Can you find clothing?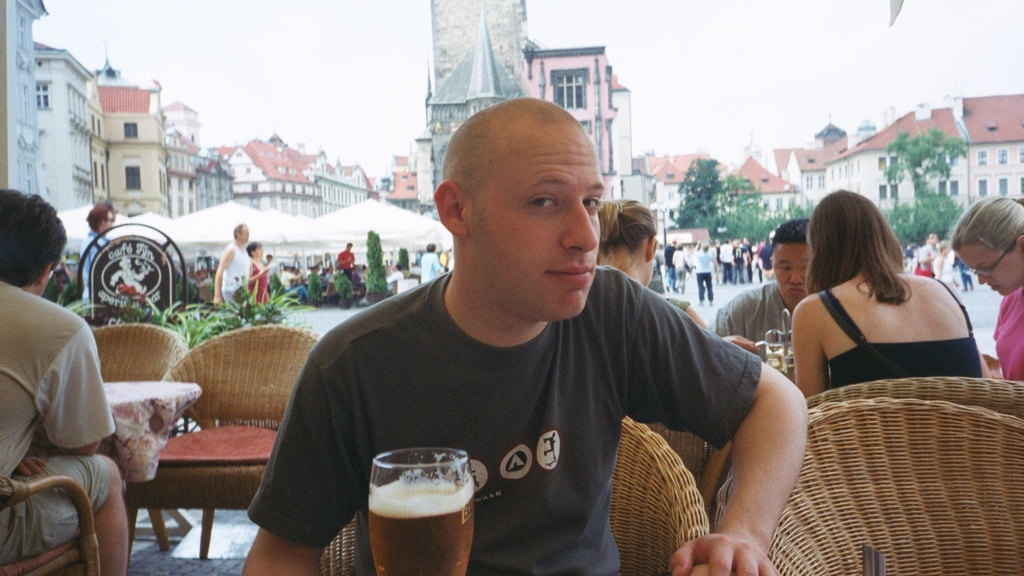
Yes, bounding box: bbox=(337, 248, 356, 277).
